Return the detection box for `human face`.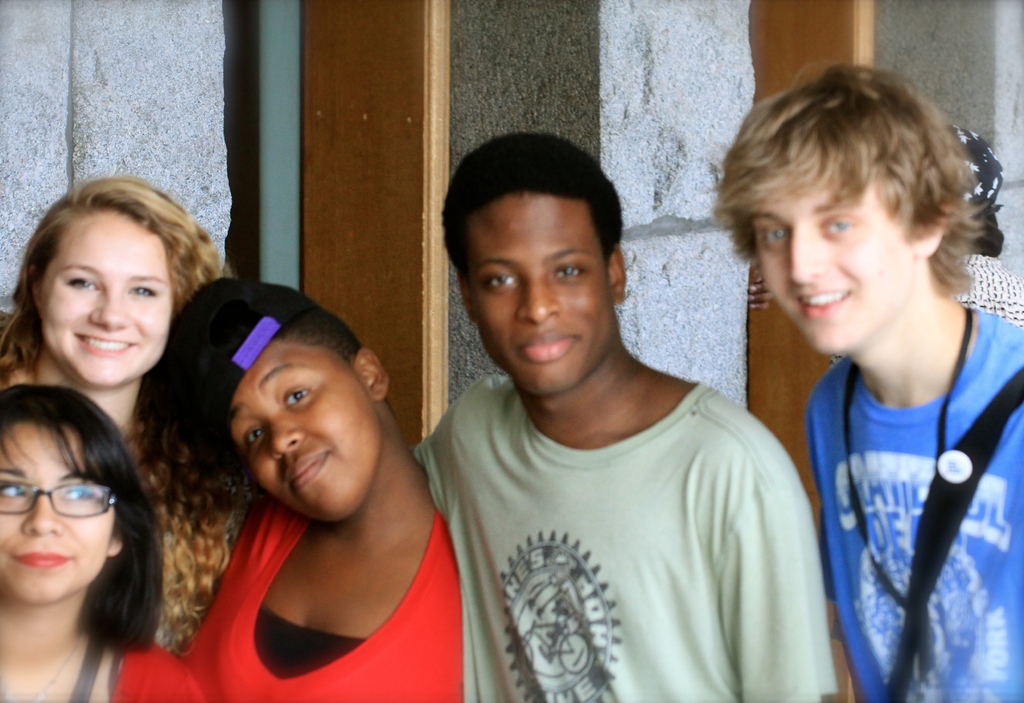
(x1=42, y1=207, x2=175, y2=383).
